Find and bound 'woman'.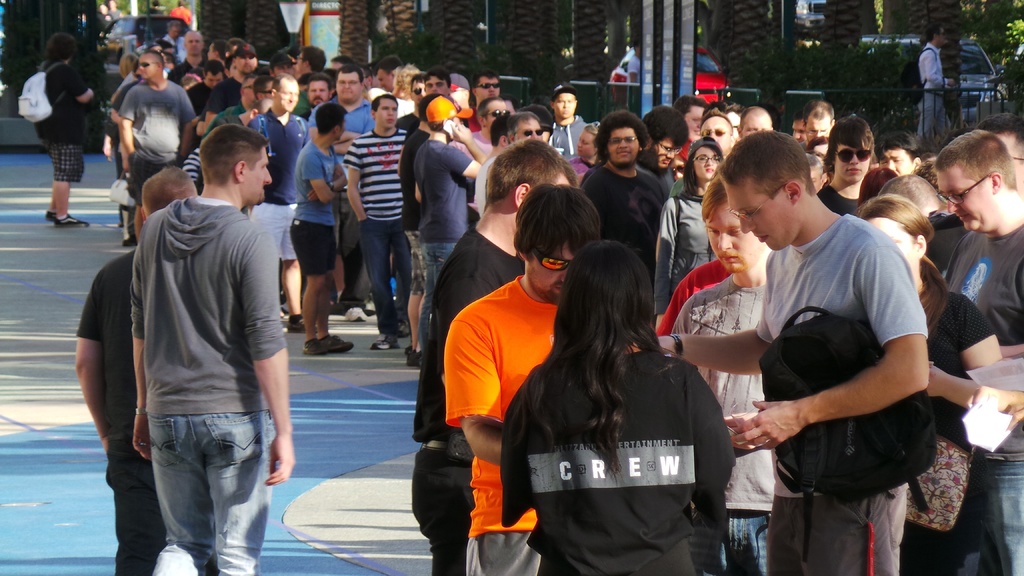
Bound: x1=504, y1=237, x2=736, y2=575.
